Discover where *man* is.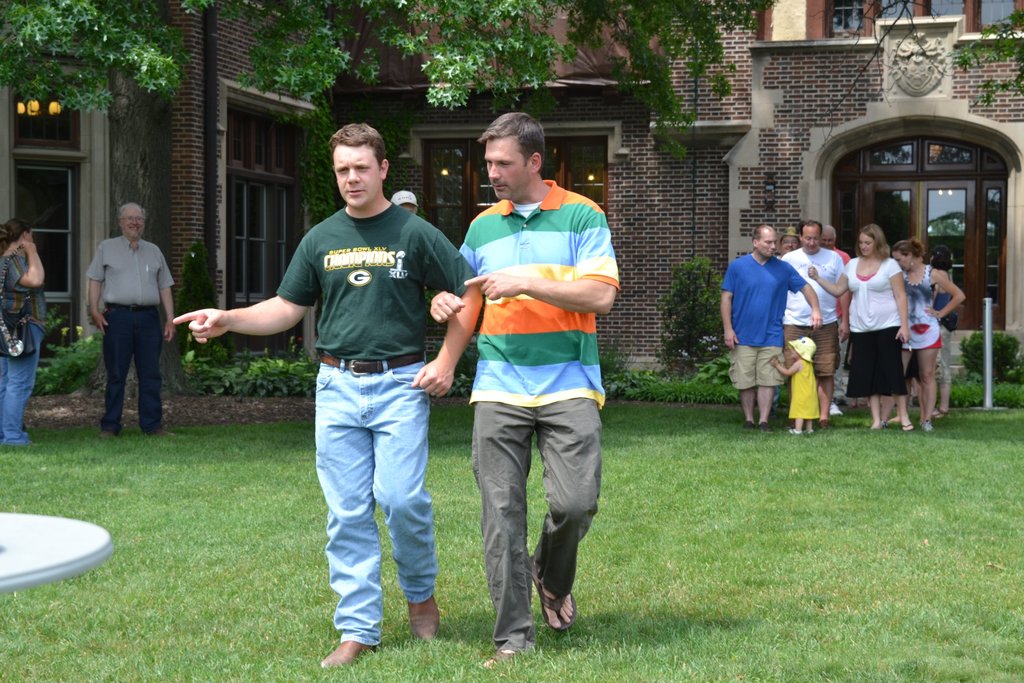
Discovered at <region>716, 220, 826, 433</region>.
